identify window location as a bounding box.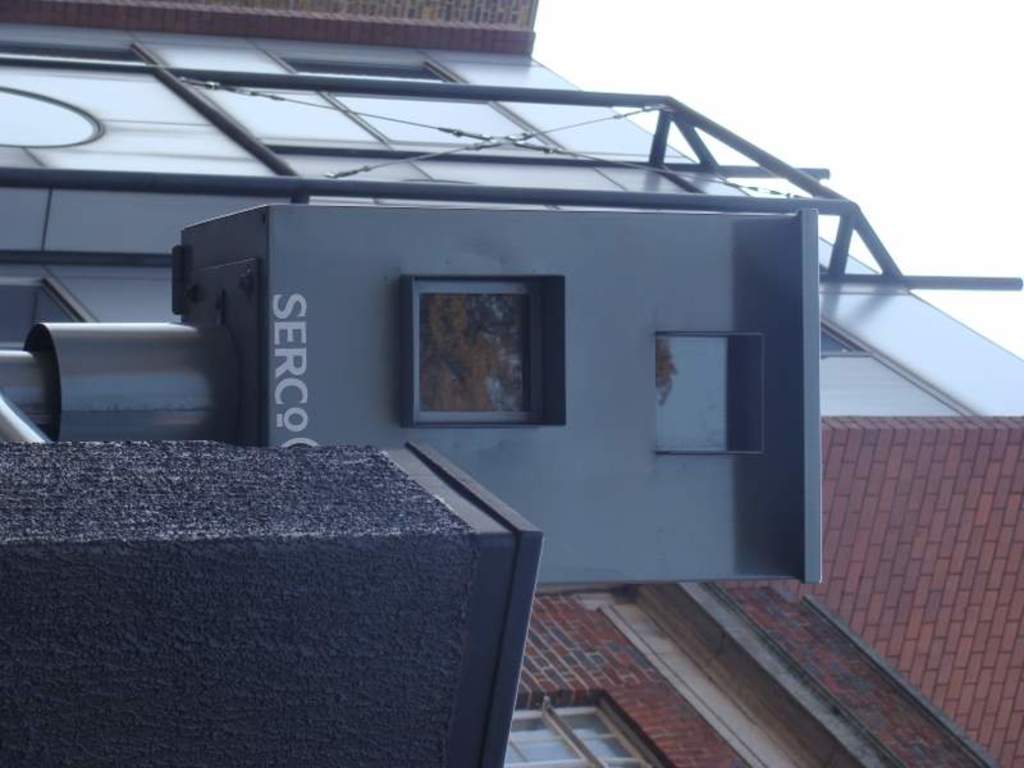
crop(0, 261, 128, 367).
